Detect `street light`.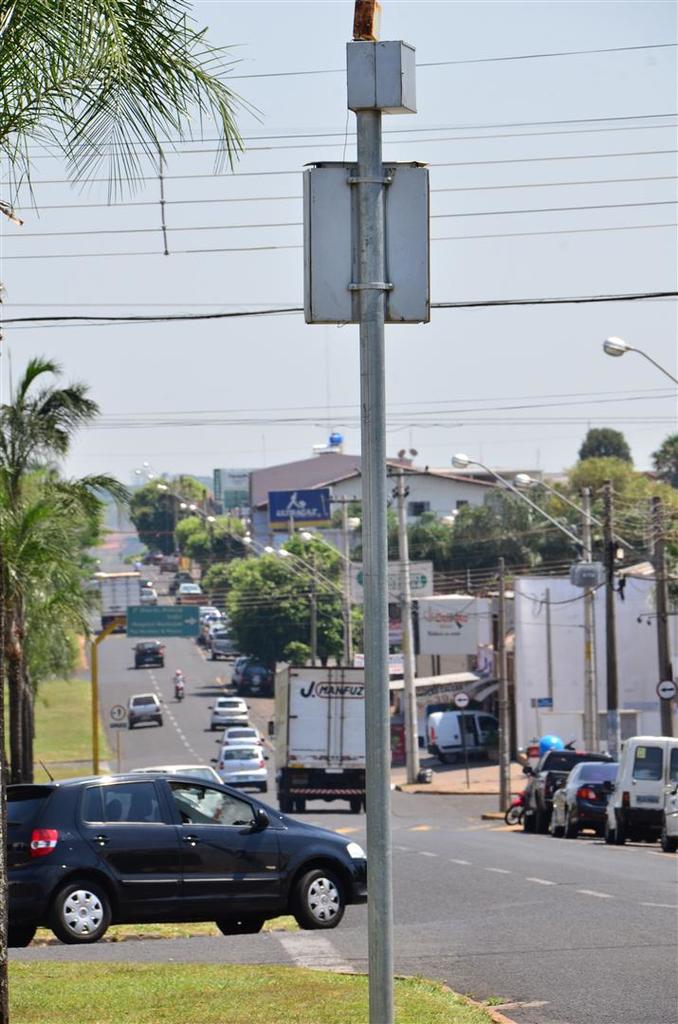
Detected at 303, 528, 364, 678.
